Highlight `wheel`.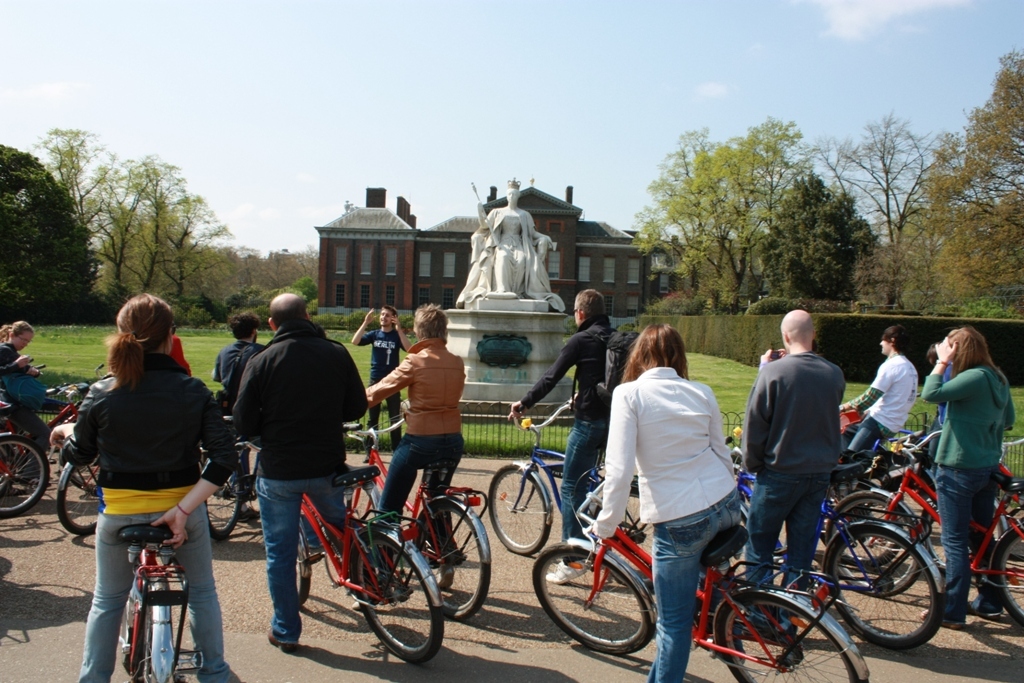
Highlighted region: locate(831, 488, 923, 597).
